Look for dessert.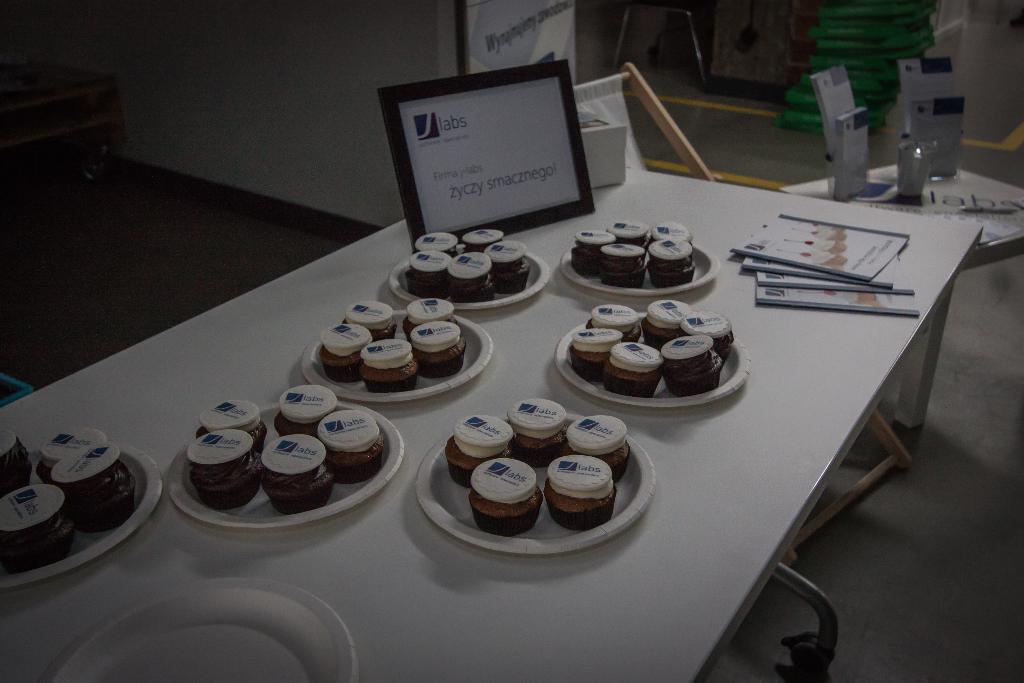
Found: (422,225,454,250).
